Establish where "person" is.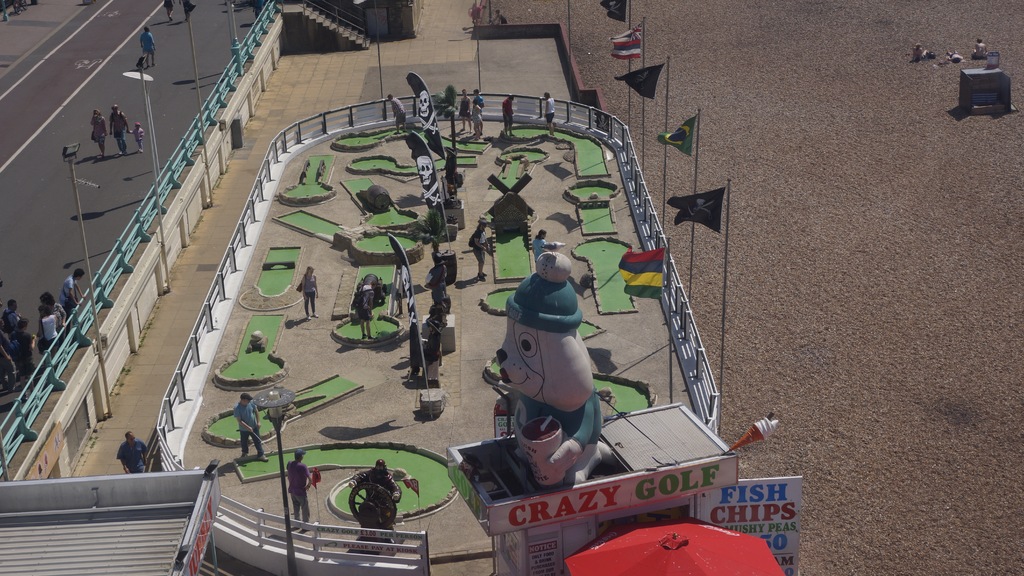
Established at 459 93 469 133.
